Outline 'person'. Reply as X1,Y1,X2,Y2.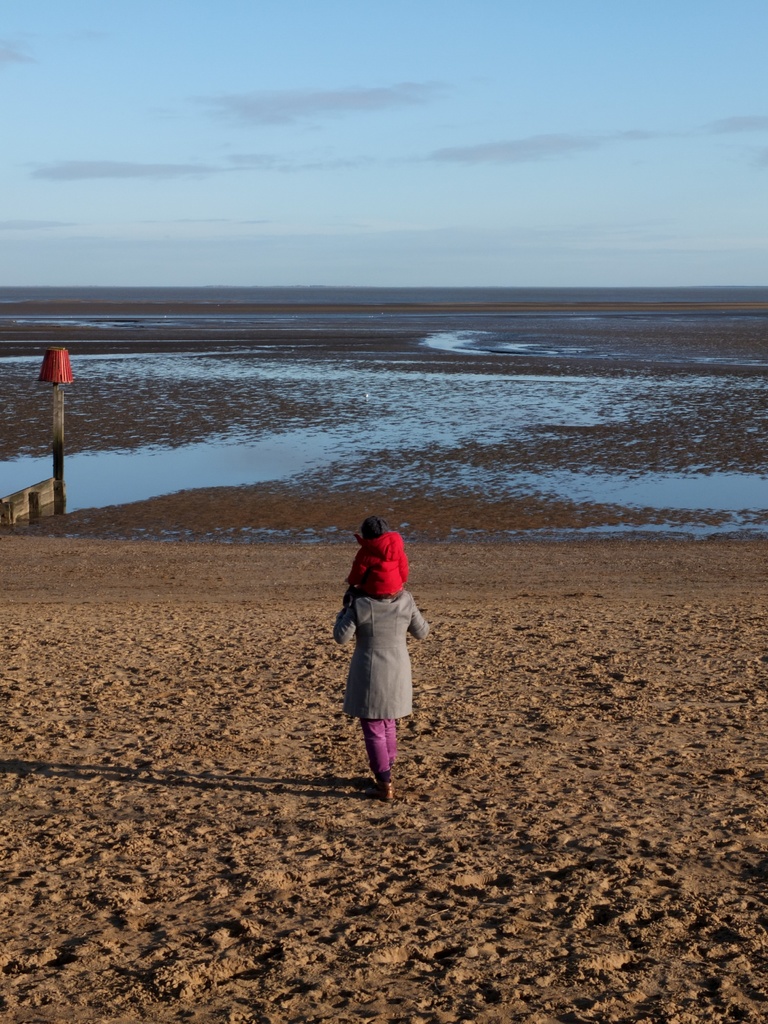
326,599,430,805.
